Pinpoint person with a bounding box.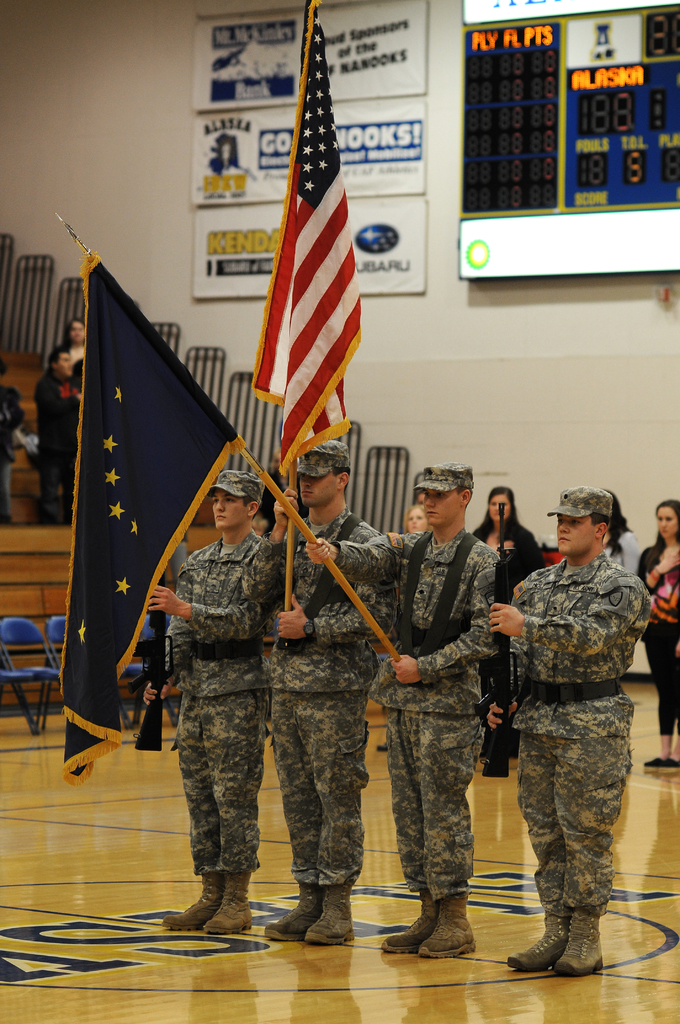
{"x1": 33, "y1": 344, "x2": 85, "y2": 519}.
